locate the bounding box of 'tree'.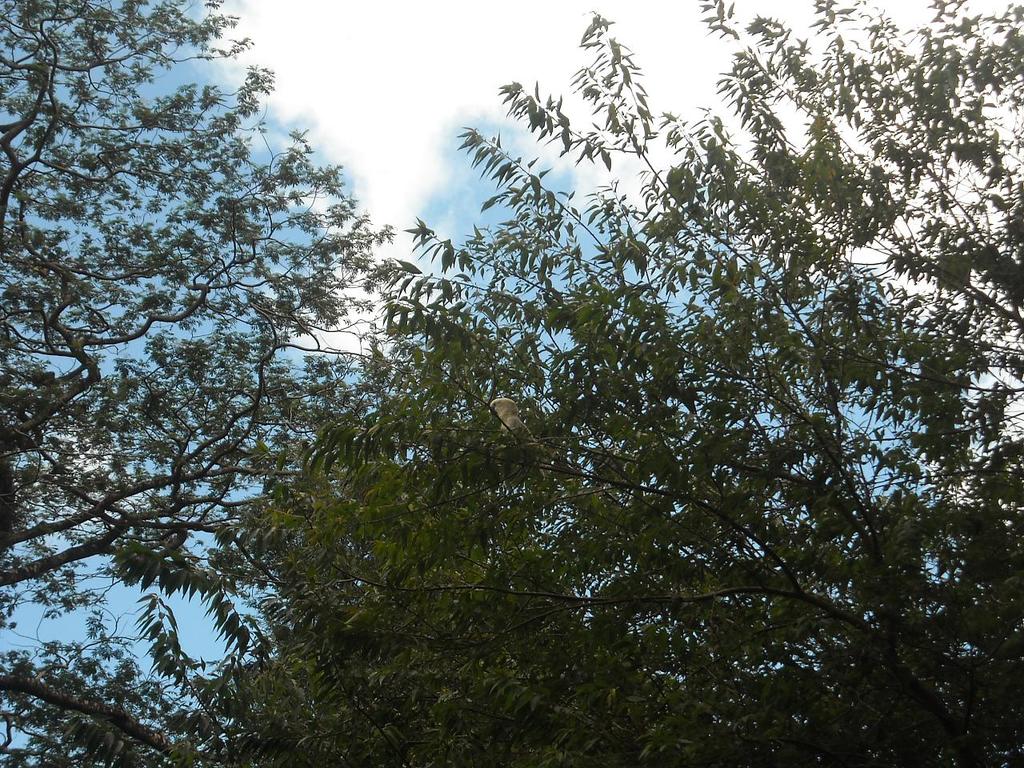
Bounding box: box(0, 0, 399, 650).
